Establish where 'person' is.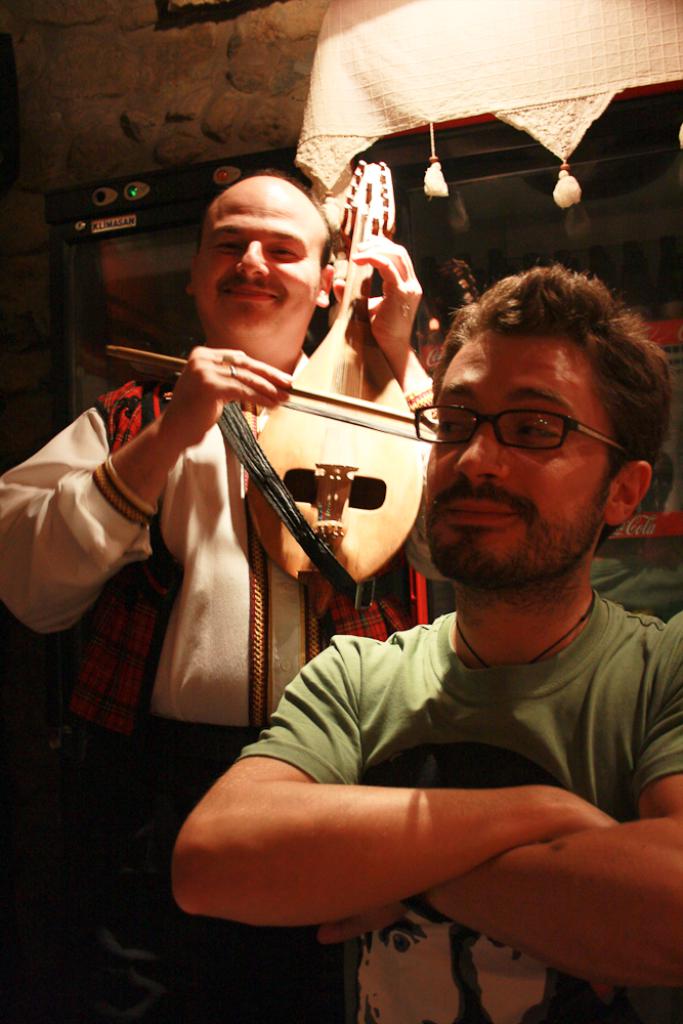
Established at [0, 166, 434, 1016].
